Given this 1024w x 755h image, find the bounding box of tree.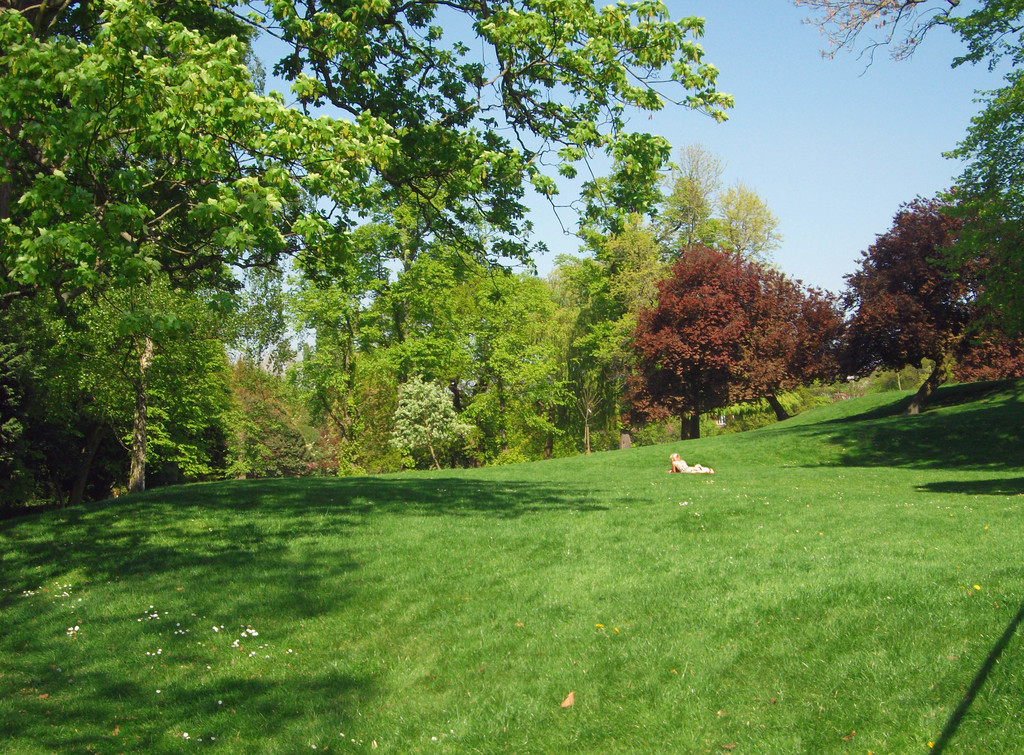
rect(288, 223, 543, 467).
